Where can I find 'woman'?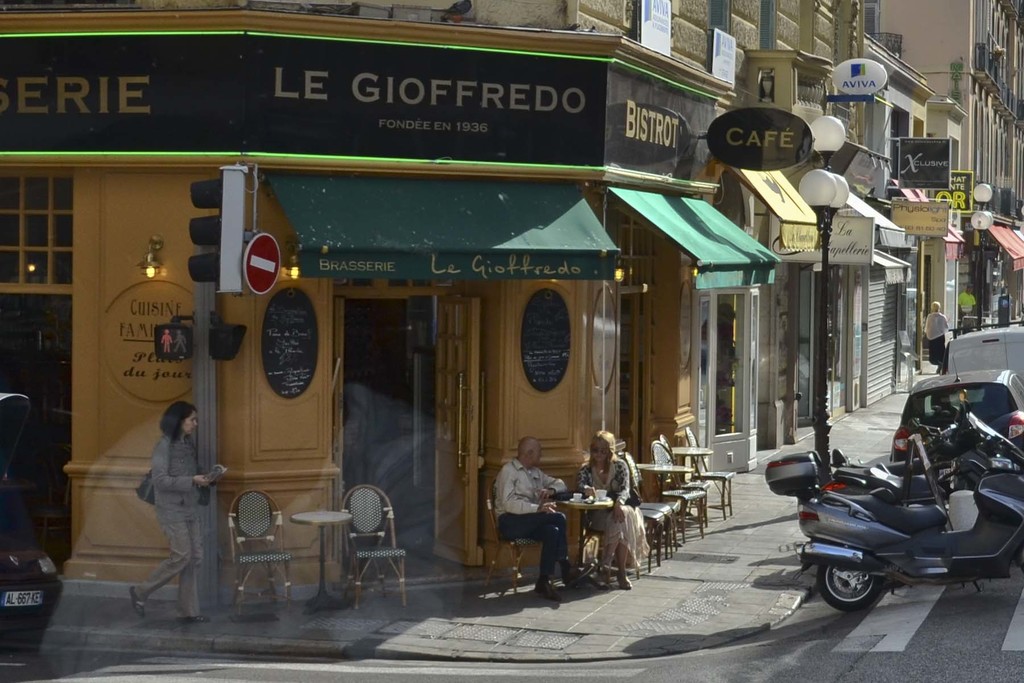
You can find it at [left=575, top=430, right=651, bottom=590].
